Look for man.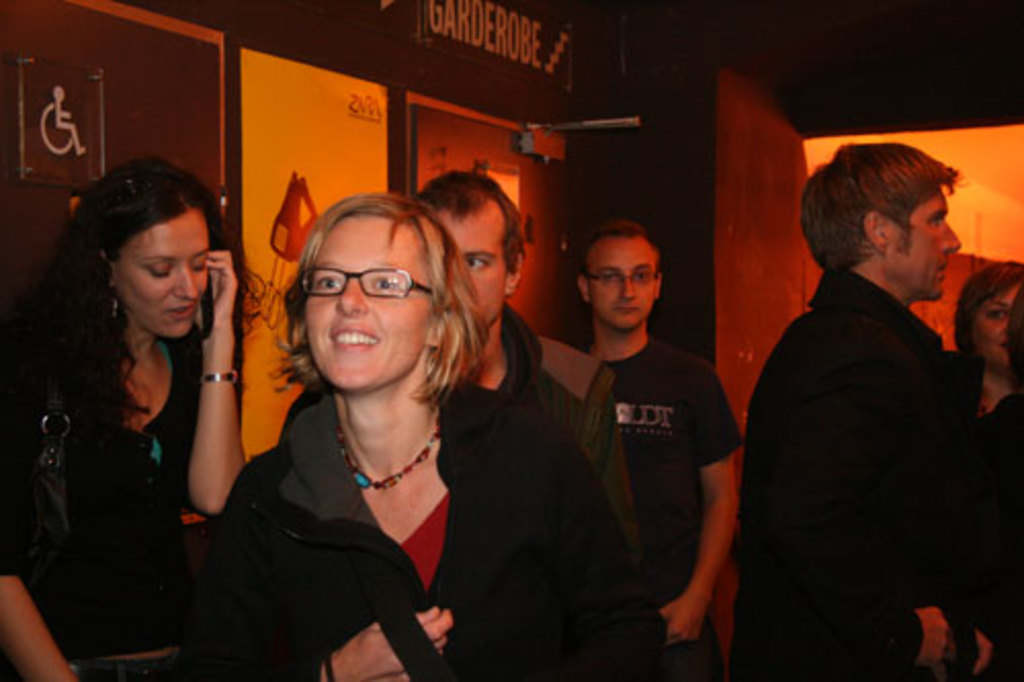
Found: rect(735, 127, 1014, 666).
